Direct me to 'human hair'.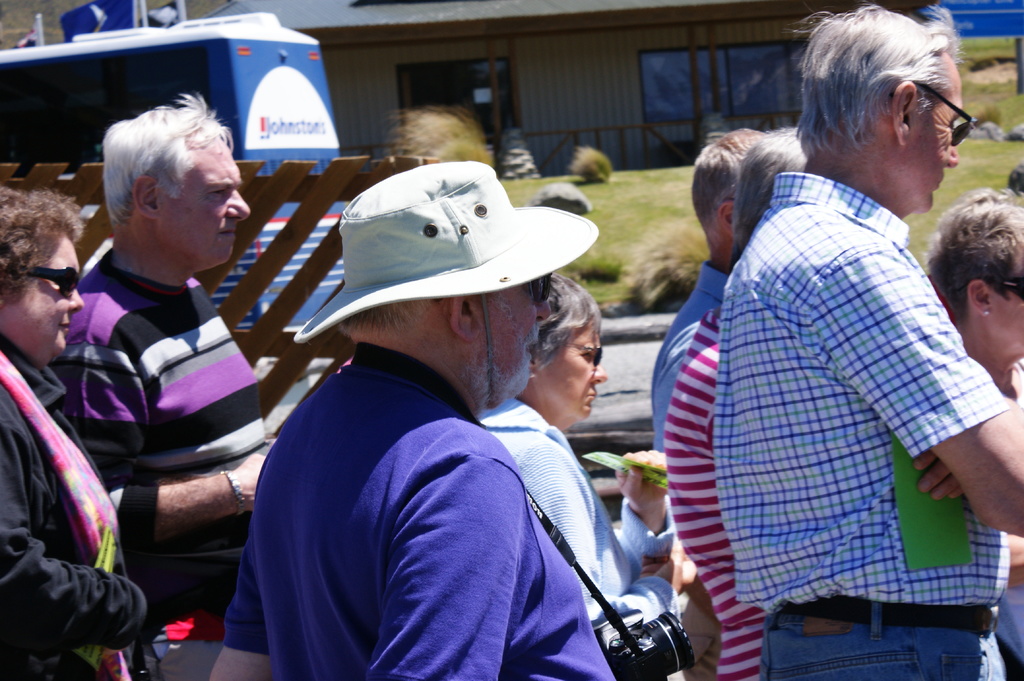
Direction: [0, 184, 85, 306].
